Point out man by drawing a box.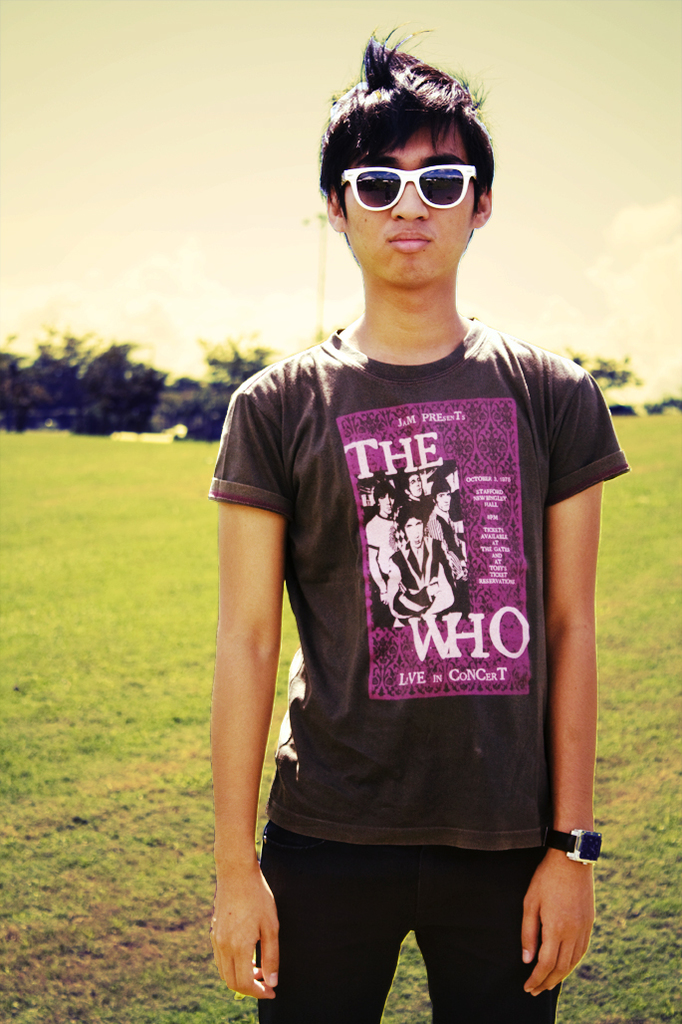
(x1=187, y1=31, x2=622, y2=1020).
